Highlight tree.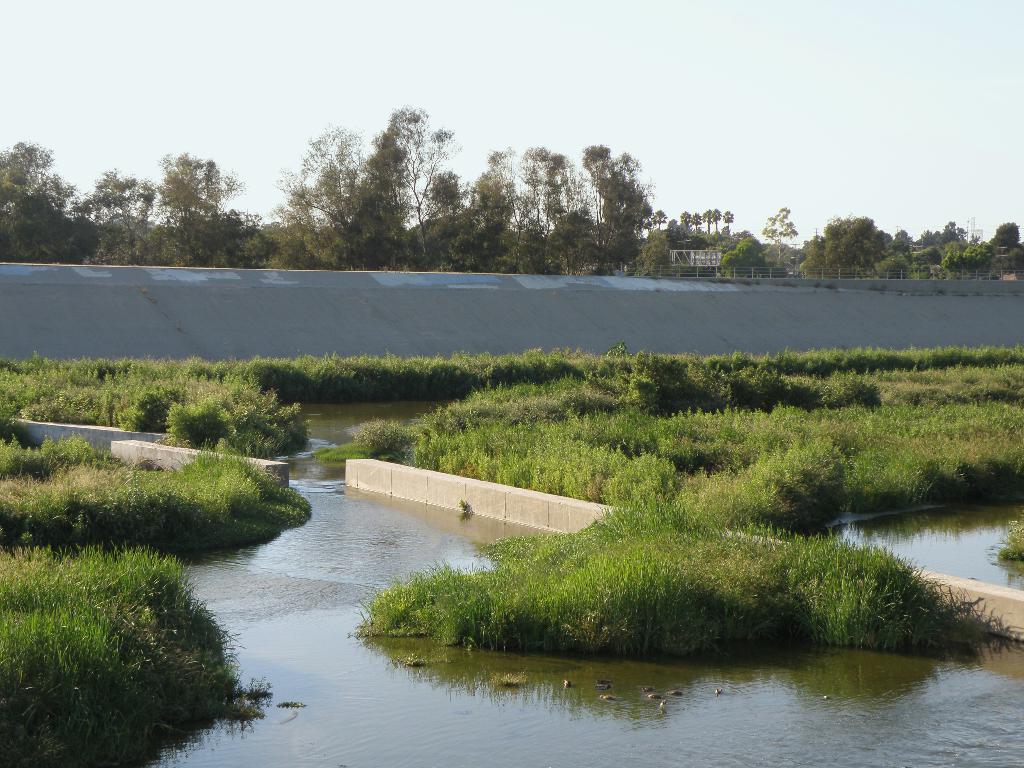
Highlighted region: box=[802, 212, 889, 283].
